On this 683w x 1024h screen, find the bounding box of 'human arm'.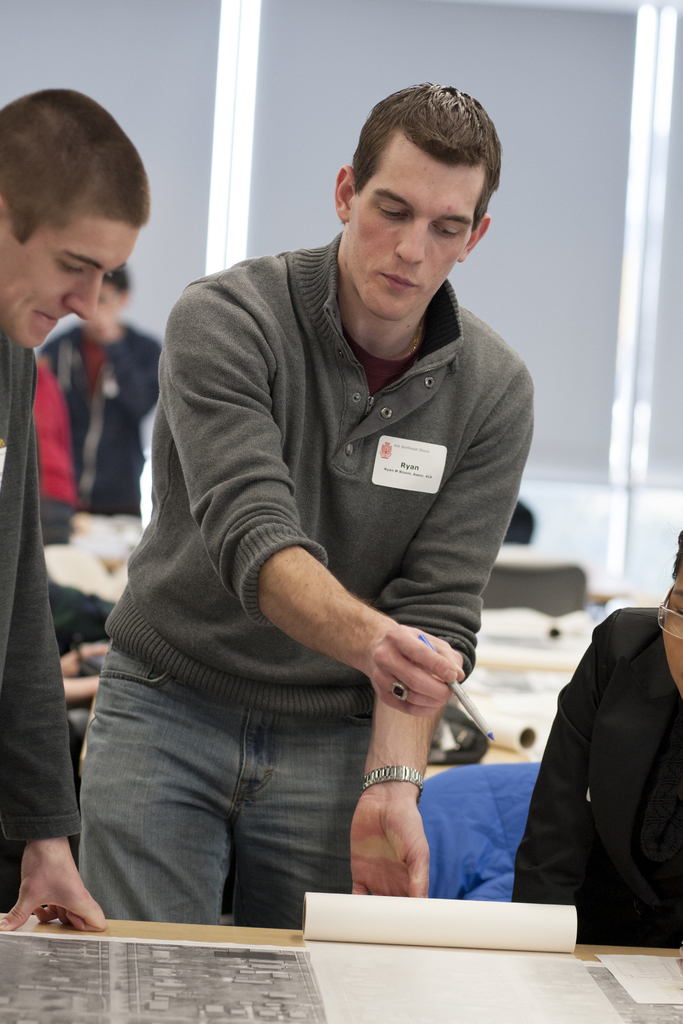
Bounding box: left=0, top=460, right=108, bottom=930.
